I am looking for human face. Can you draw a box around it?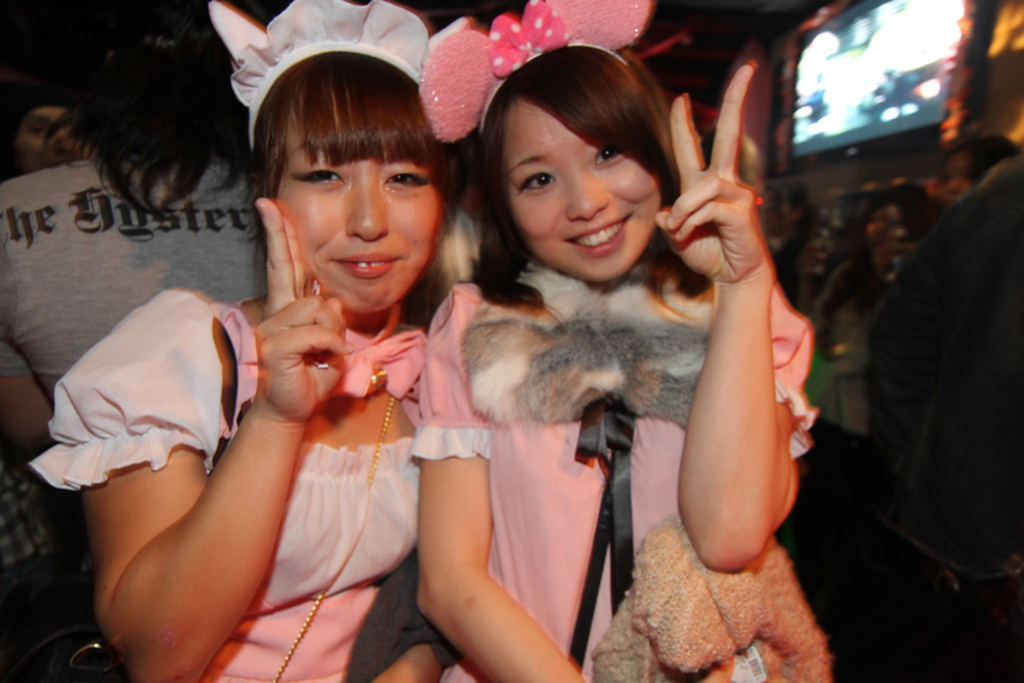
Sure, the bounding box is l=10, t=95, r=83, b=175.
